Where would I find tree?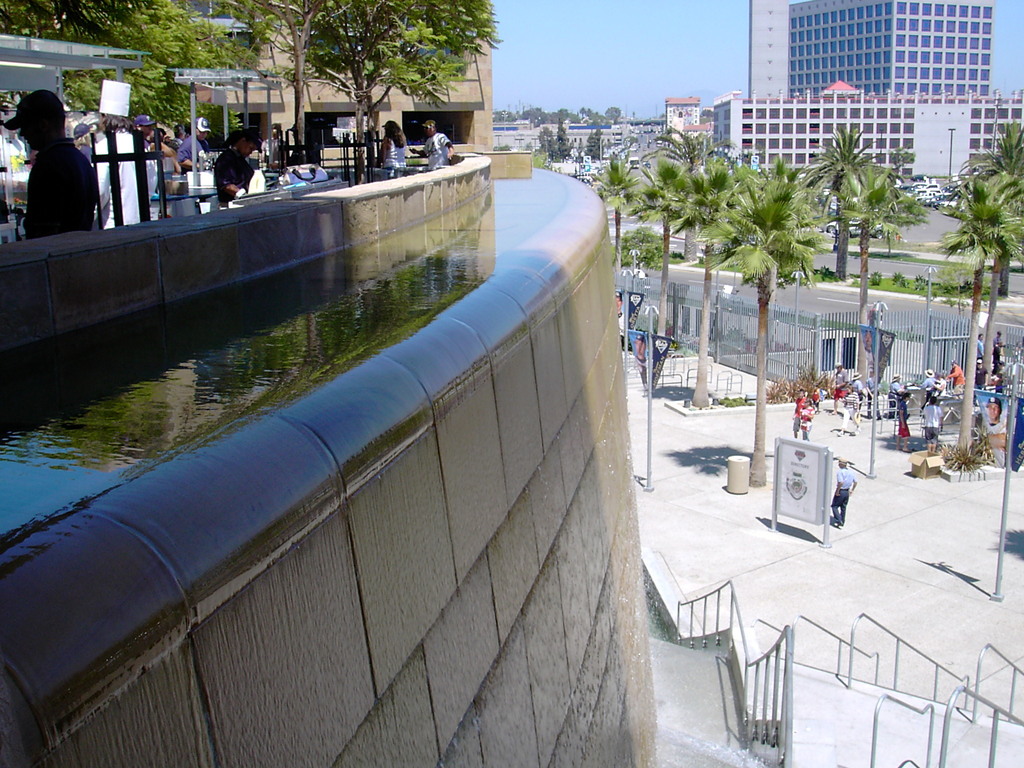
At (x1=927, y1=163, x2=1023, y2=468).
